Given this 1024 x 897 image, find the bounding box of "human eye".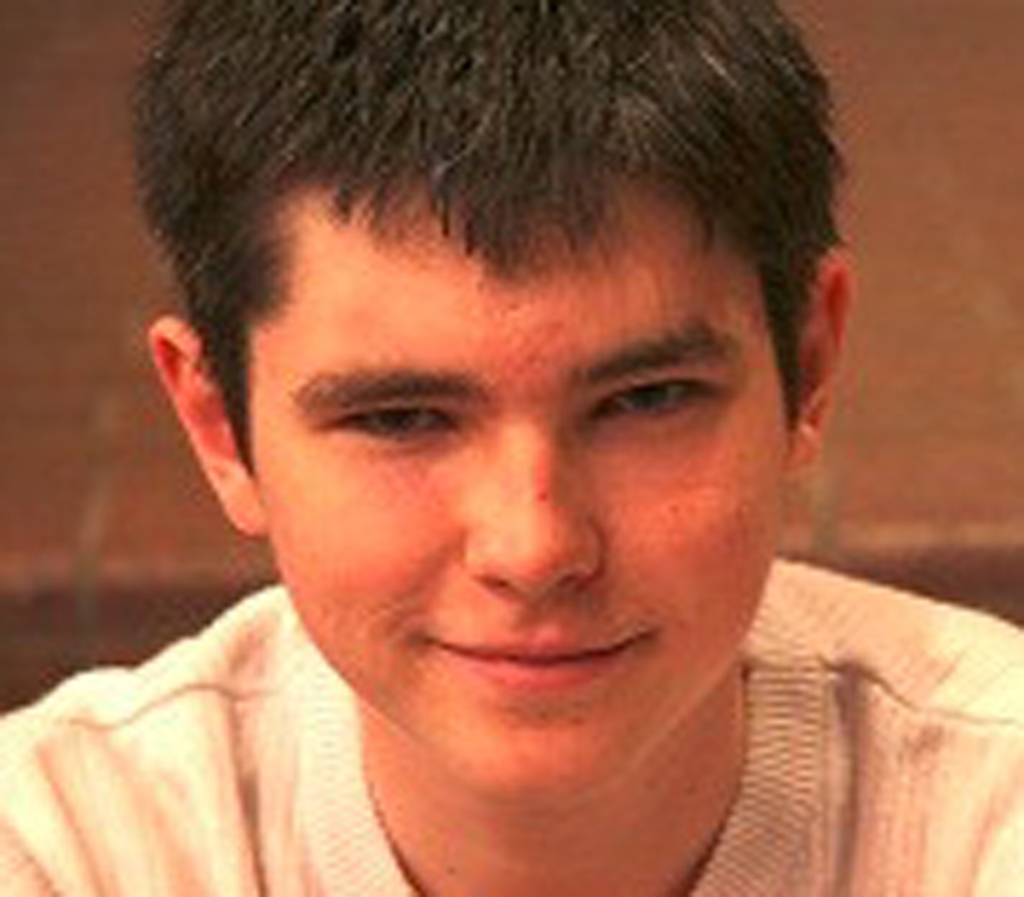
box=[581, 357, 726, 435].
